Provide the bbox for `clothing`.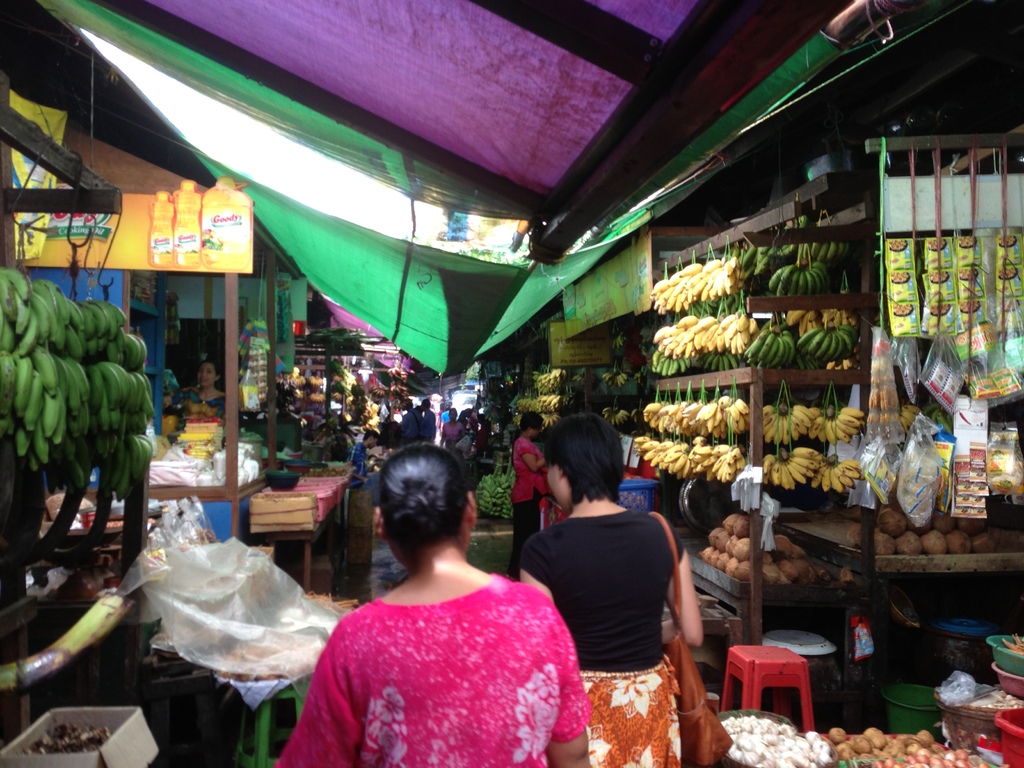
bbox=(354, 435, 374, 483).
